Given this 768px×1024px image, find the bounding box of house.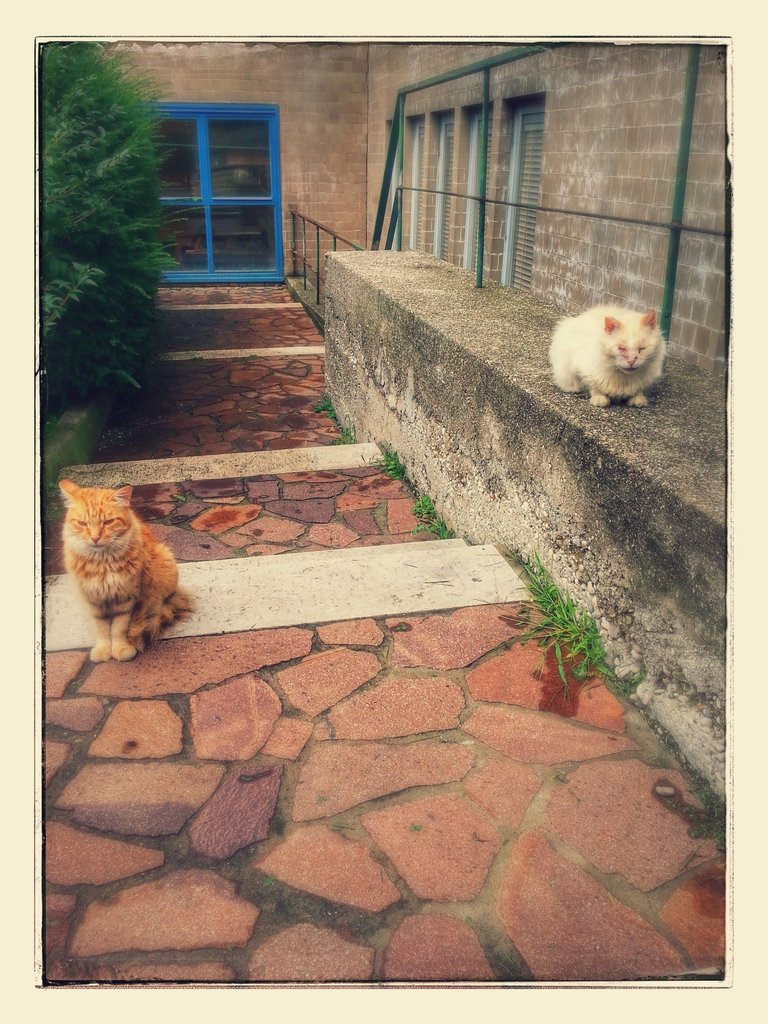
(33,13,404,529).
